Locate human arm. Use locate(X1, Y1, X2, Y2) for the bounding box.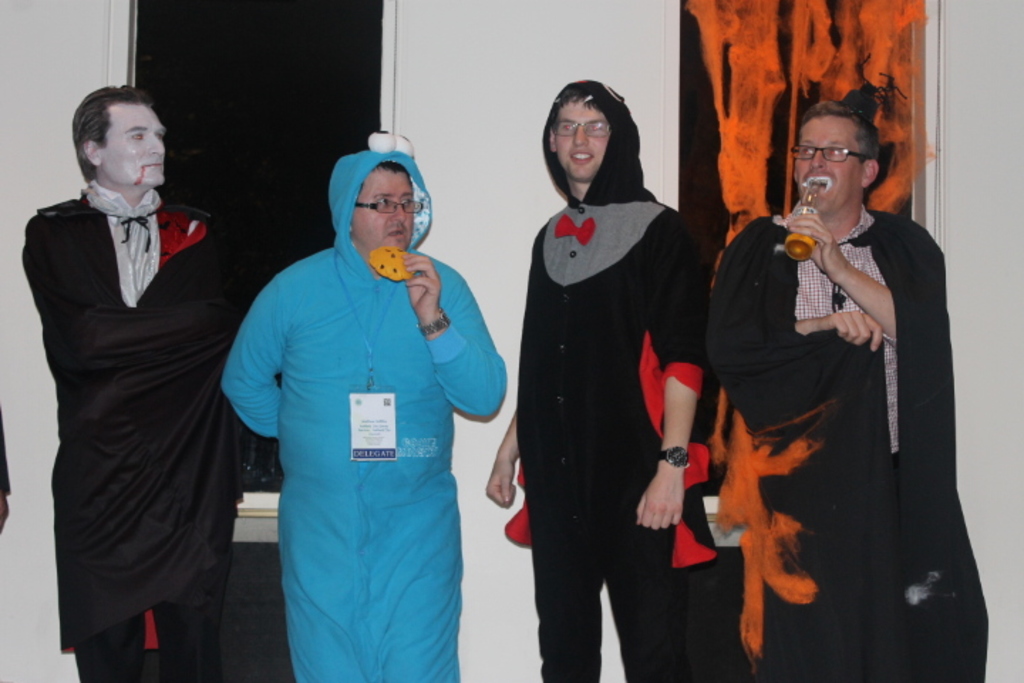
locate(152, 203, 283, 448).
